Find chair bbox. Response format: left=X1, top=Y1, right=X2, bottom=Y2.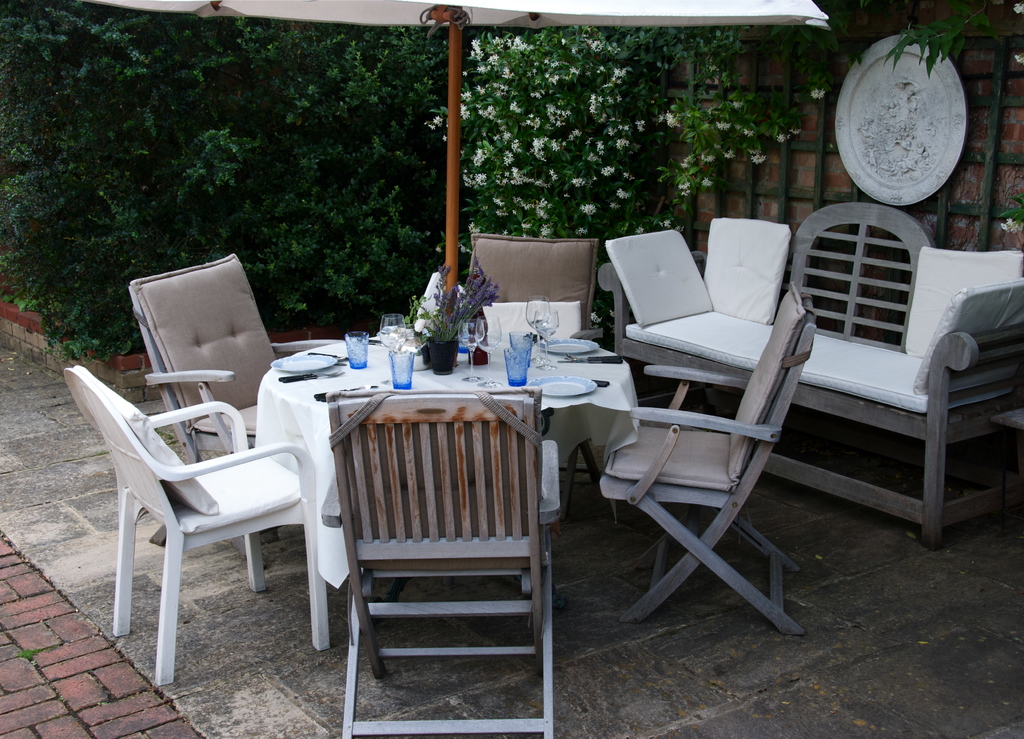
left=459, top=231, right=596, bottom=522.
